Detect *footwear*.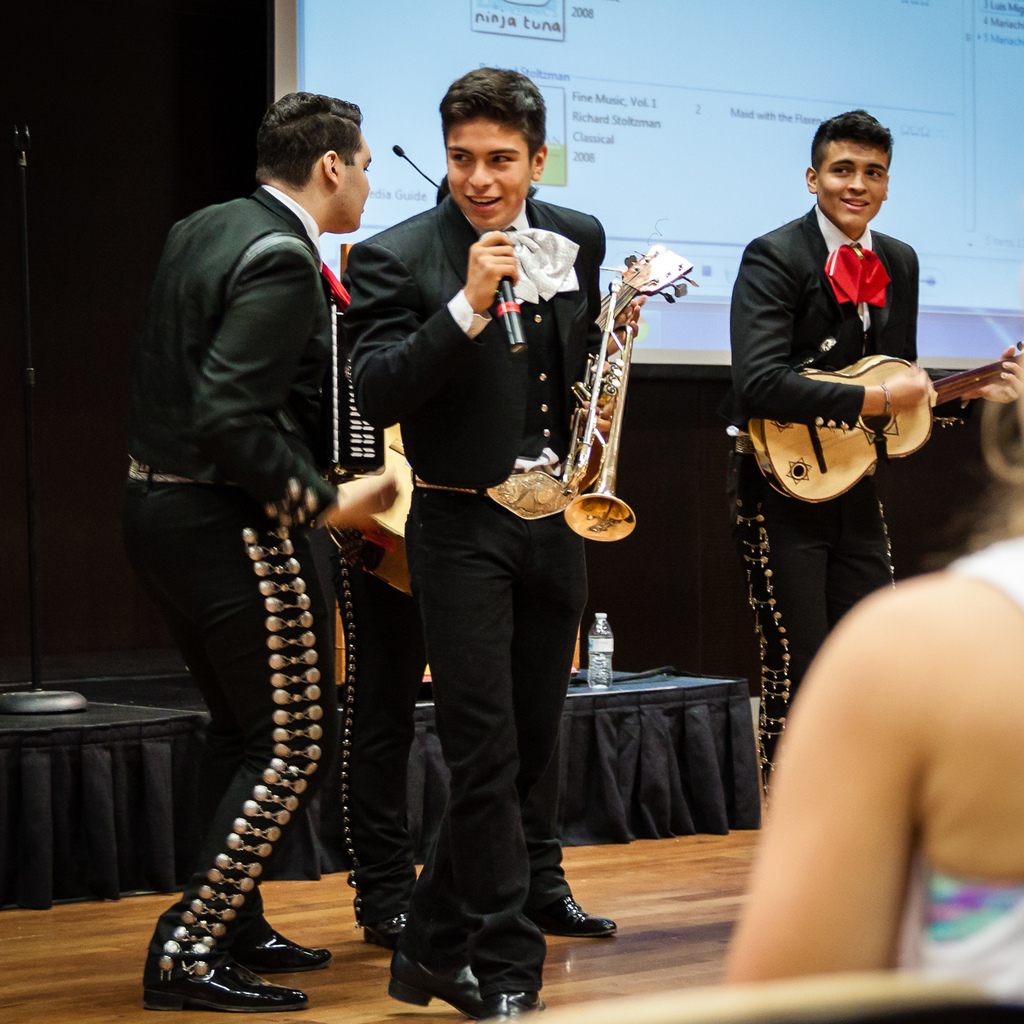
Detected at 364,914,406,943.
